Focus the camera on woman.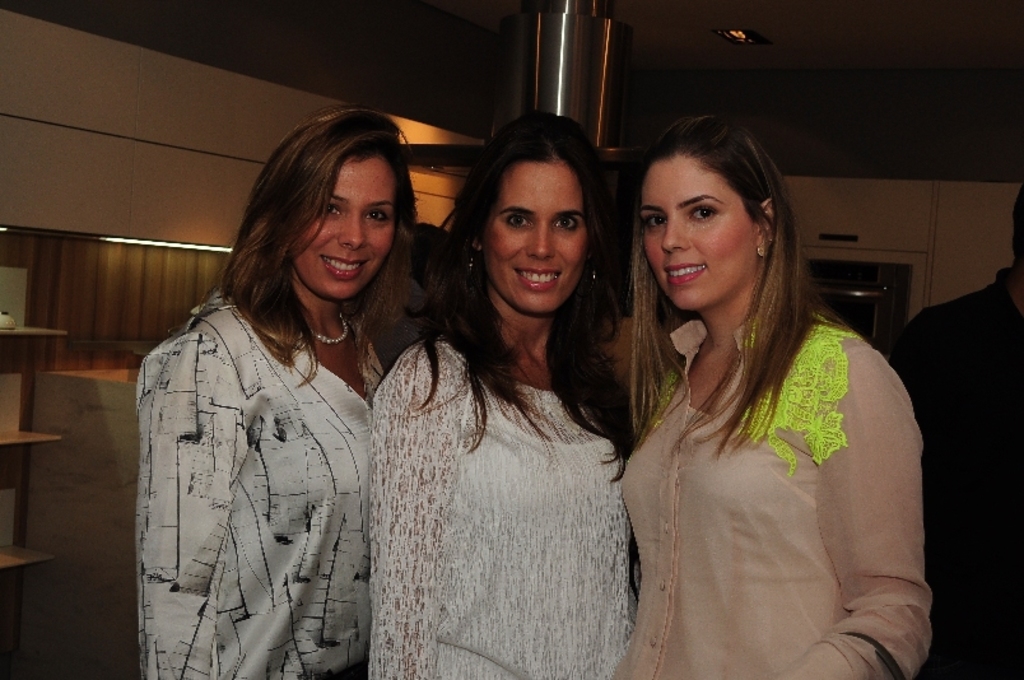
Focus region: {"x1": 614, "y1": 111, "x2": 934, "y2": 679}.
